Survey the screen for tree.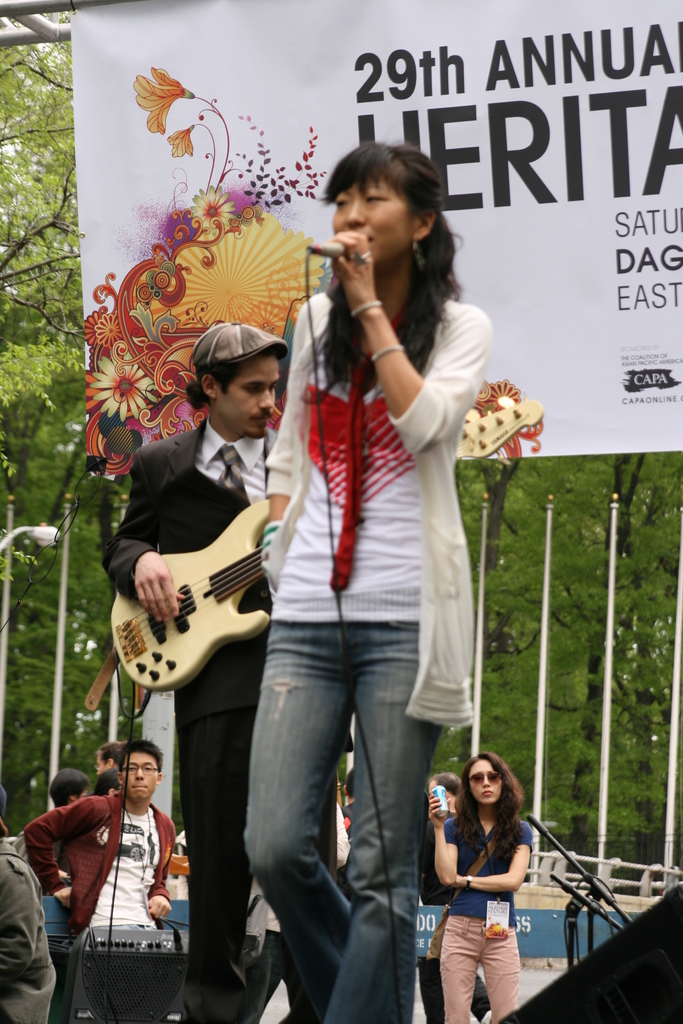
Survey found: {"left": 0, "top": 0, "right": 682, "bottom": 779}.
